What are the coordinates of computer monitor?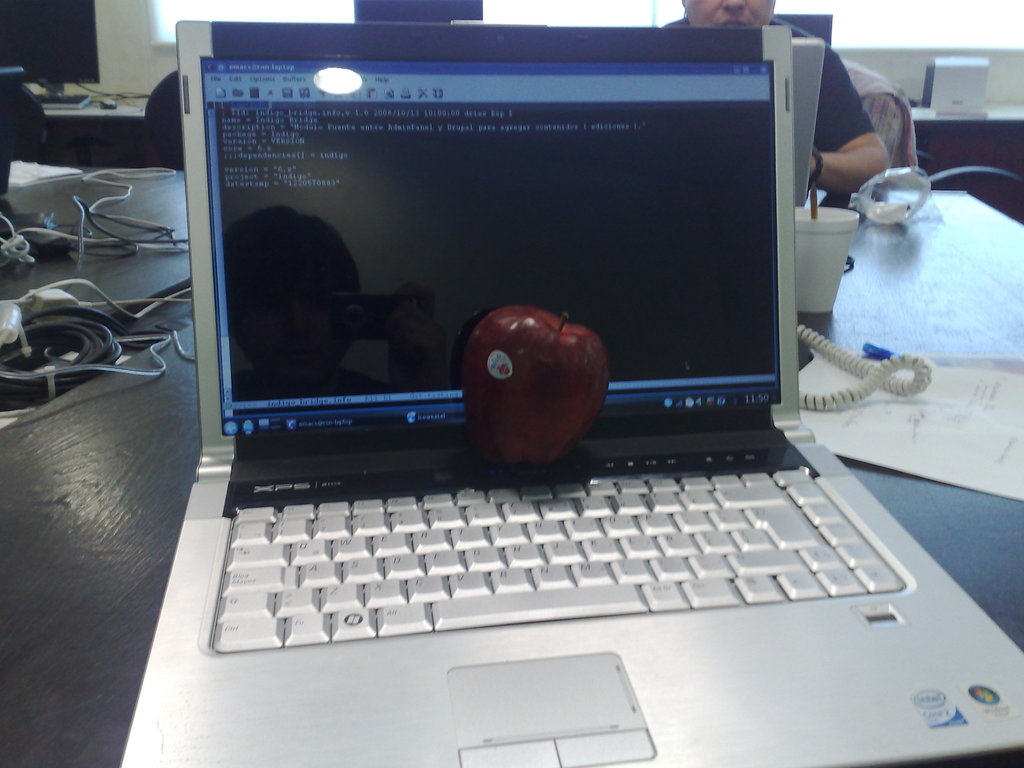
x1=790, y1=33, x2=820, y2=208.
